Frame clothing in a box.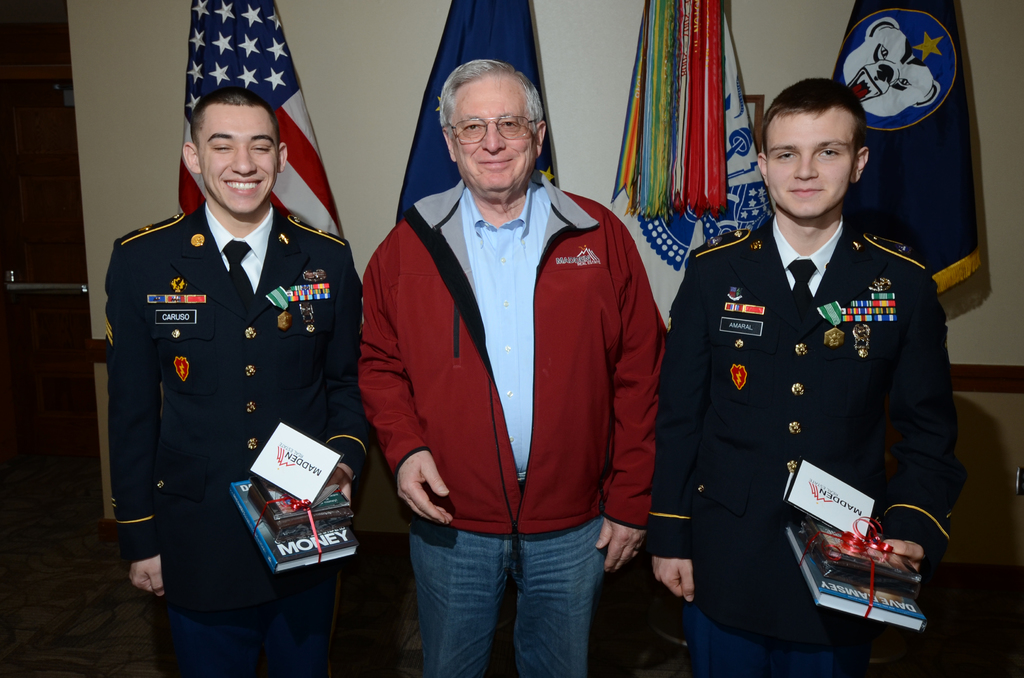
pyautogui.locateOnScreen(340, 184, 672, 677).
